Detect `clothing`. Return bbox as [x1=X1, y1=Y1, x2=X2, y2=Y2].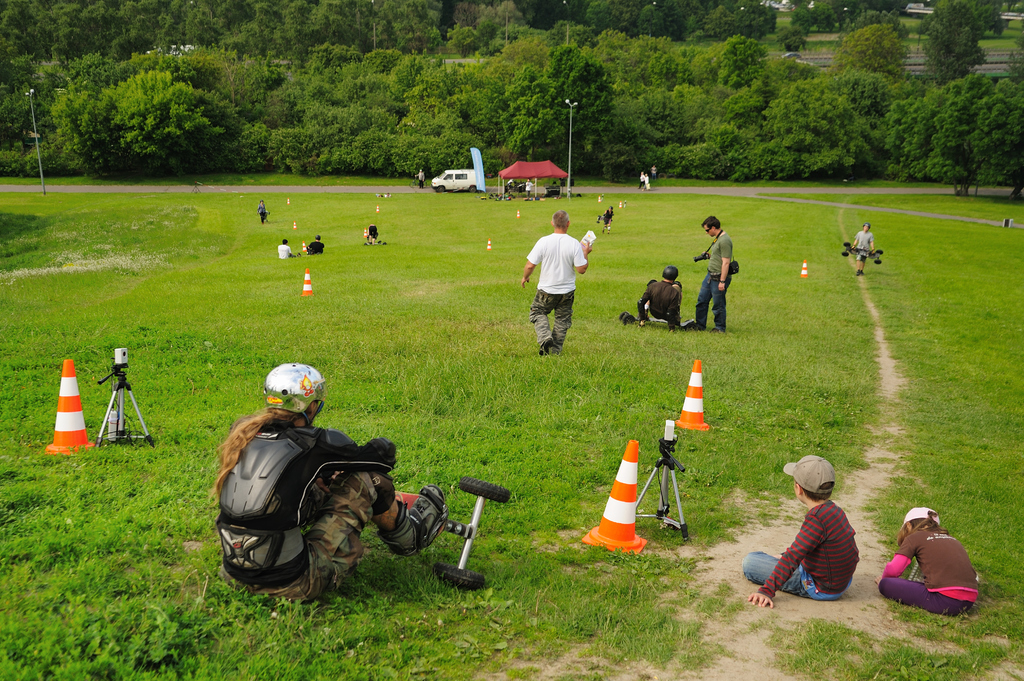
[x1=280, y1=246, x2=292, y2=256].
